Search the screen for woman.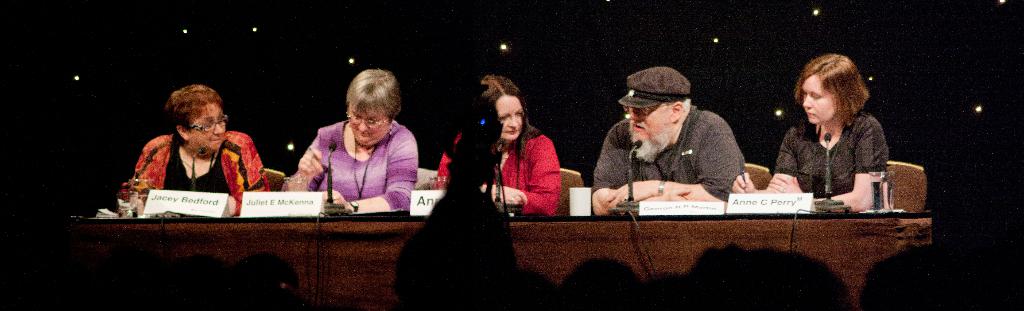
Found at <box>298,68,427,220</box>.
